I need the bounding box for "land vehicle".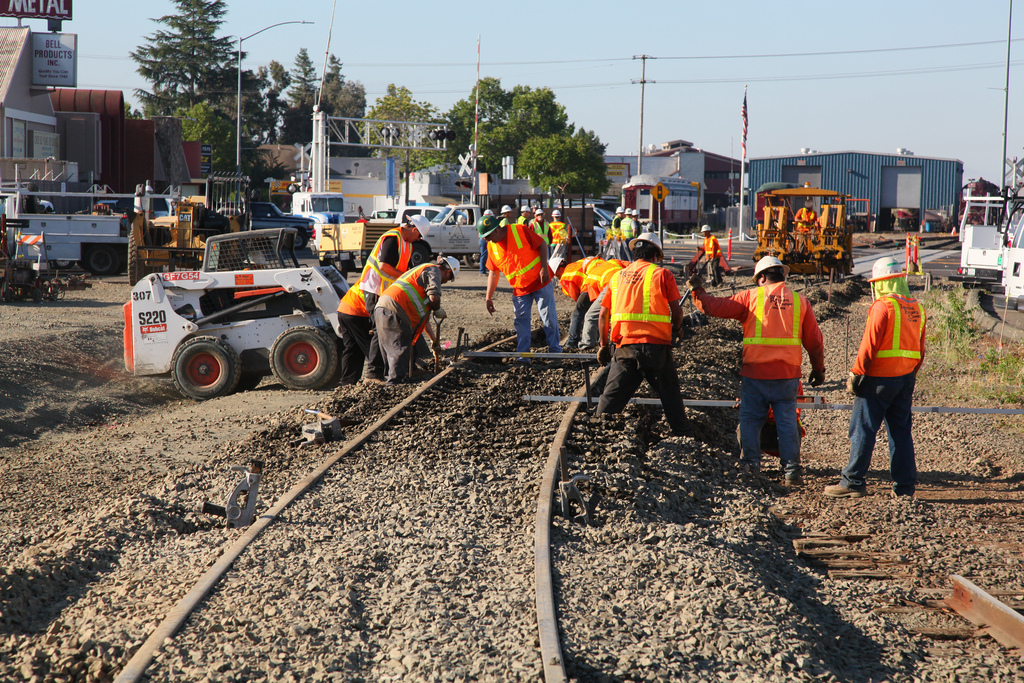
Here it is: box(966, 219, 1023, 290).
